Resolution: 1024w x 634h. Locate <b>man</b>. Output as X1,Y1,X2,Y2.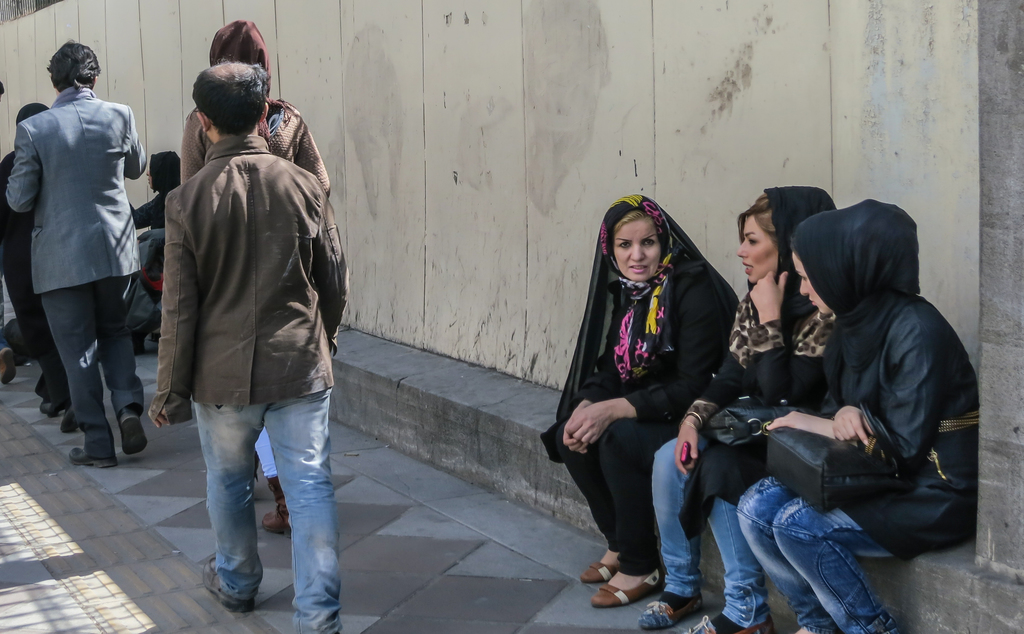
131,56,351,633.
